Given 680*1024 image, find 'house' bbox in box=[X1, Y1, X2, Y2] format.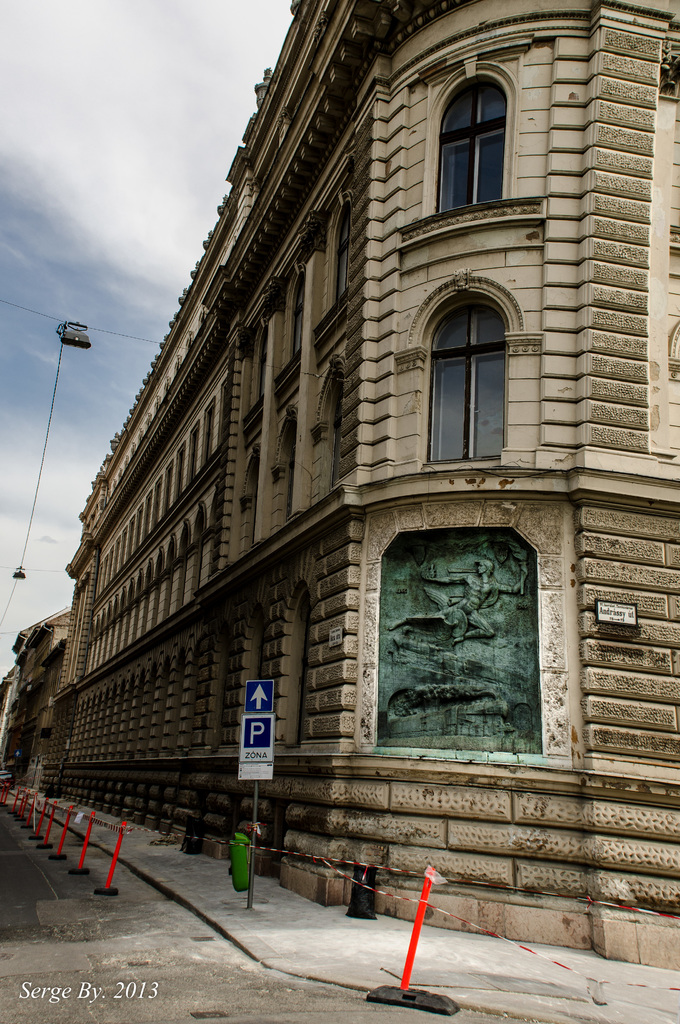
box=[0, 615, 65, 767].
